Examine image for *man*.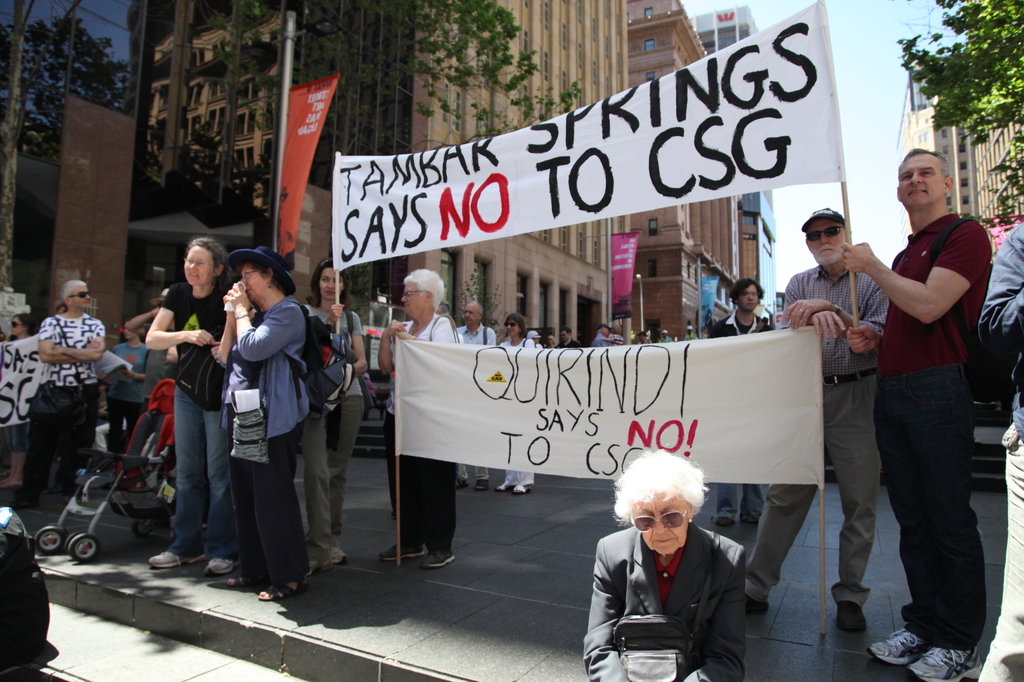
Examination result: x1=658 y1=328 x2=673 y2=344.
